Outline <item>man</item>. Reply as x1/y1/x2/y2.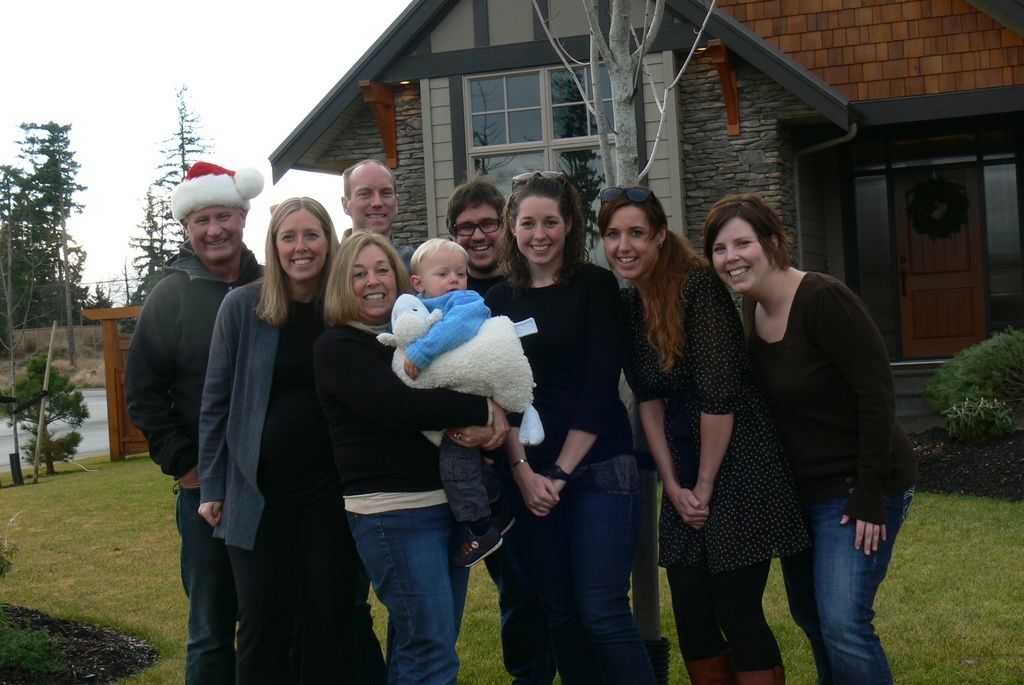
440/174/564/684.
